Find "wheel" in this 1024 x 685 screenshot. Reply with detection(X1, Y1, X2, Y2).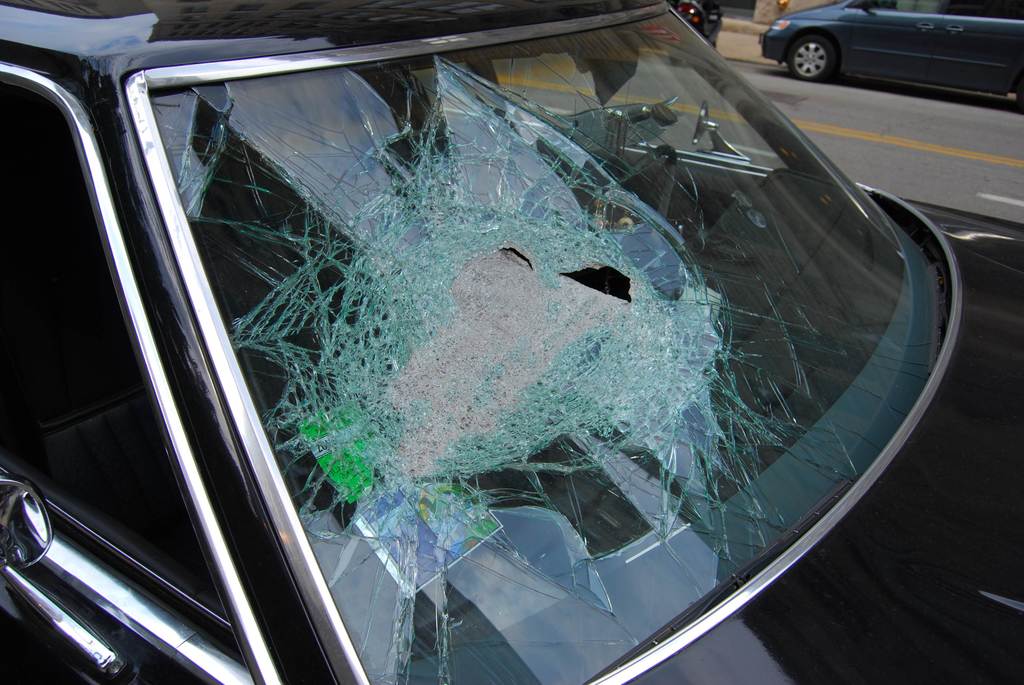
detection(669, 55, 681, 65).
